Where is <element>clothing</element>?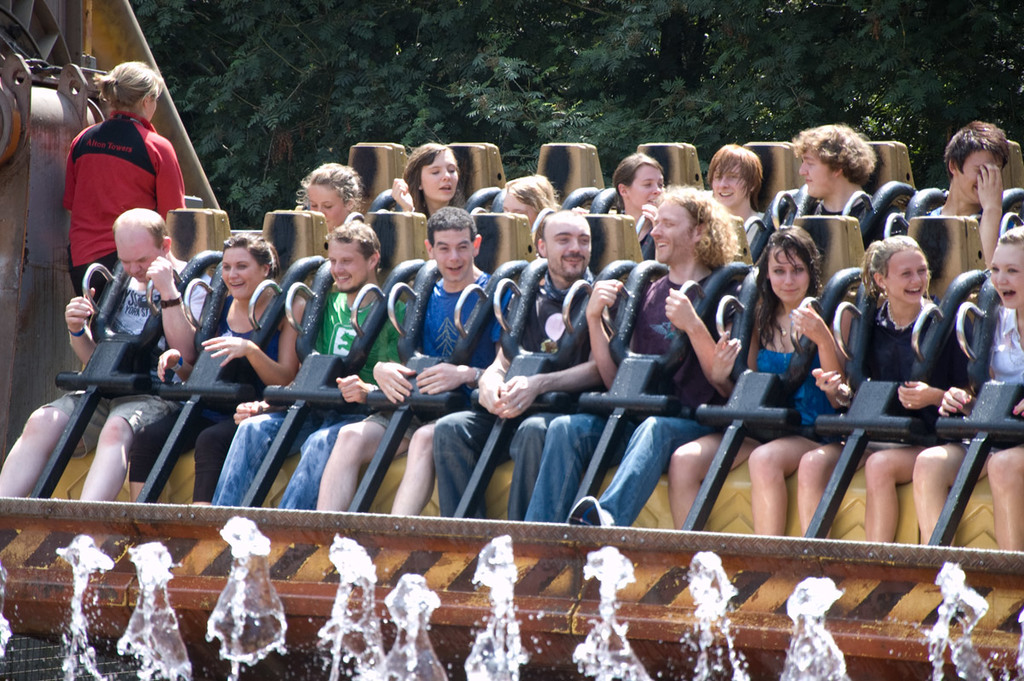
BBox(442, 272, 620, 541).
